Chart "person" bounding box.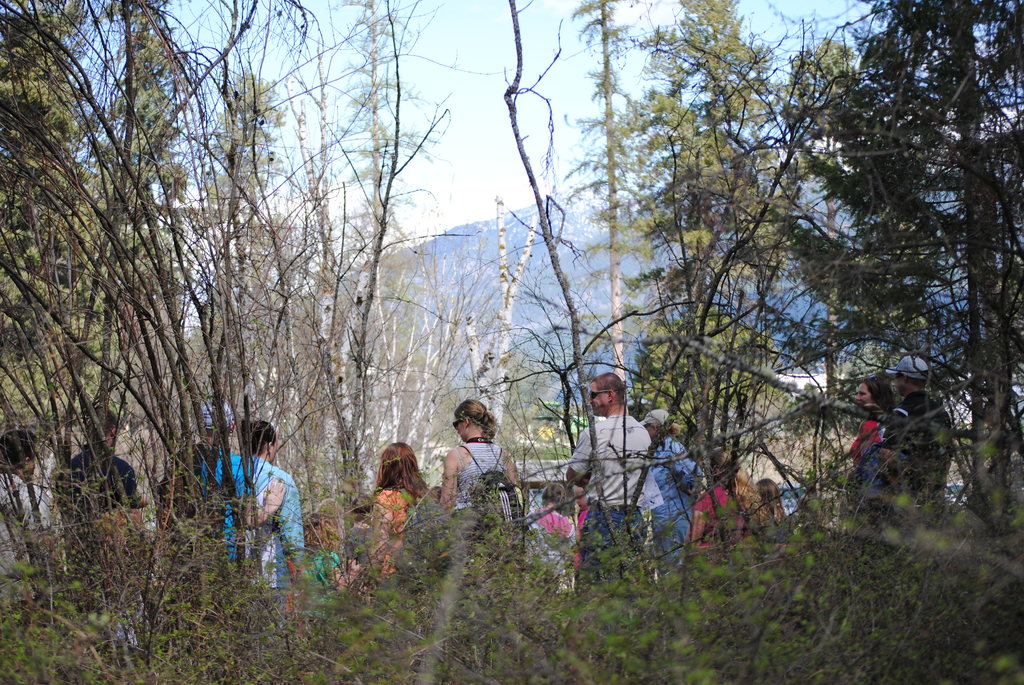
Charted: detection(54, 405, 160, 668).
